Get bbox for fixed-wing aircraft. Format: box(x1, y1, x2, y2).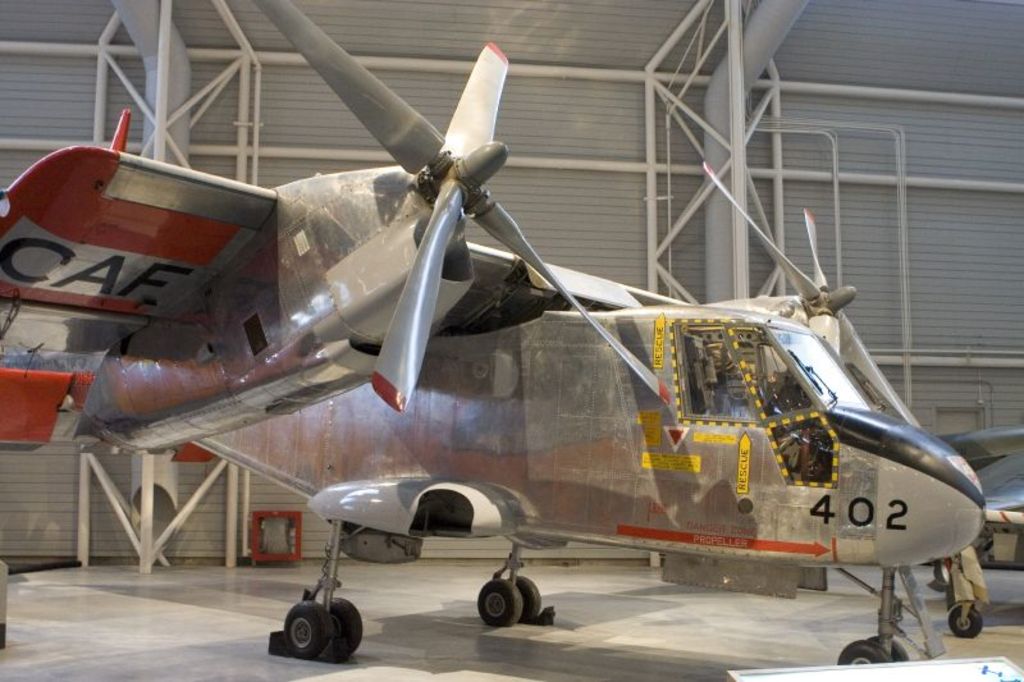
box(0, 0, 988, 667).
